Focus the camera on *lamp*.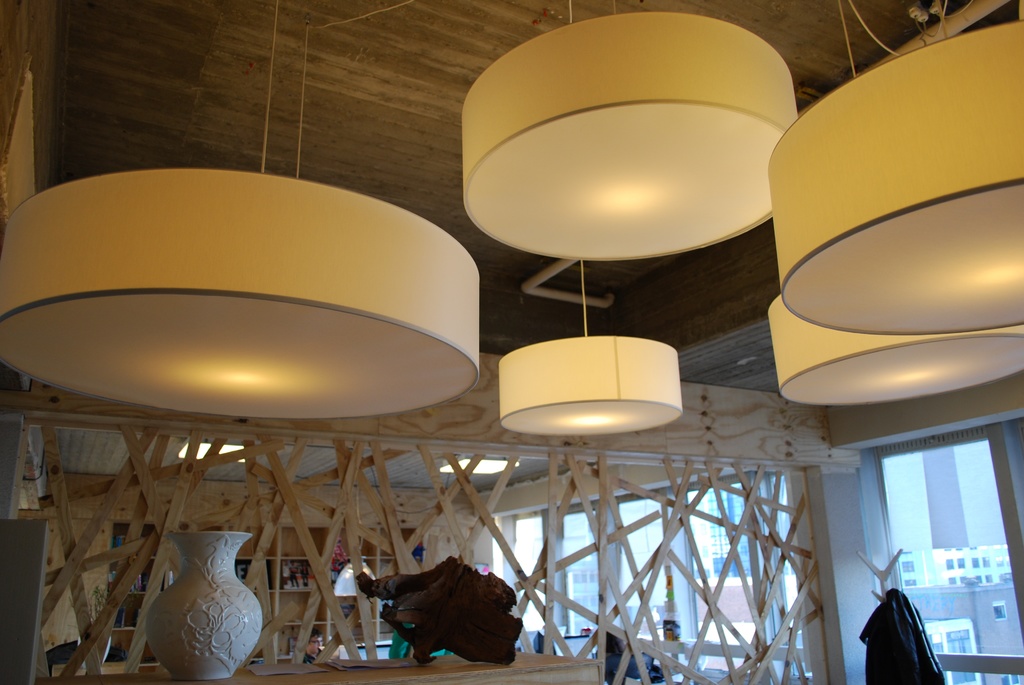
Focus region: [left=765, top=295, right=1023, bottom=408].
